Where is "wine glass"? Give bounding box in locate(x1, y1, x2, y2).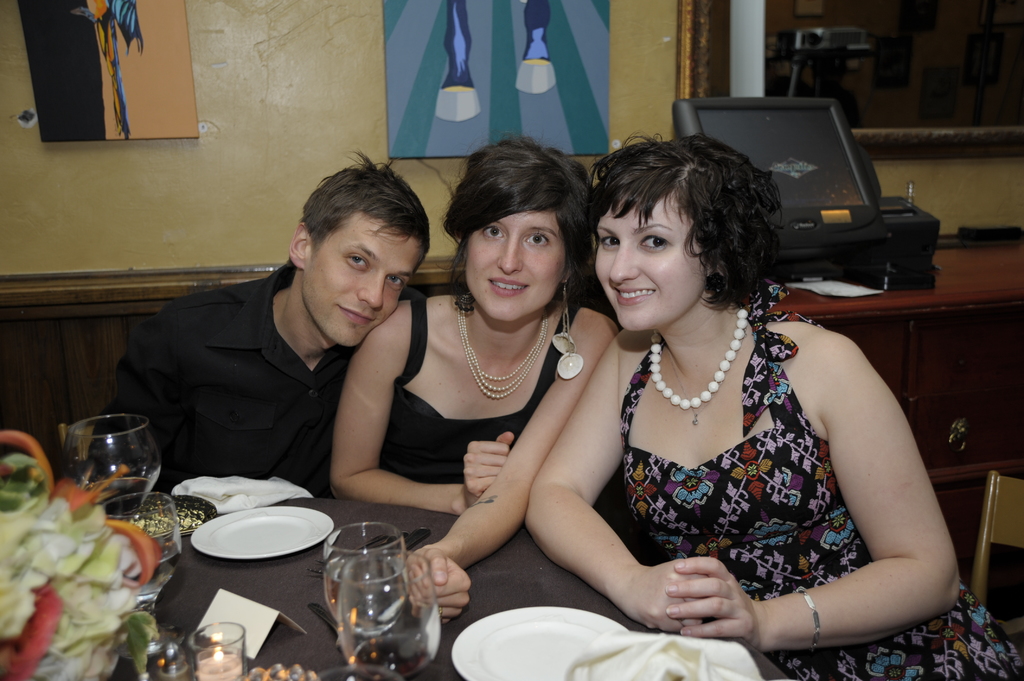
locate(319, 519, 401, 638).
